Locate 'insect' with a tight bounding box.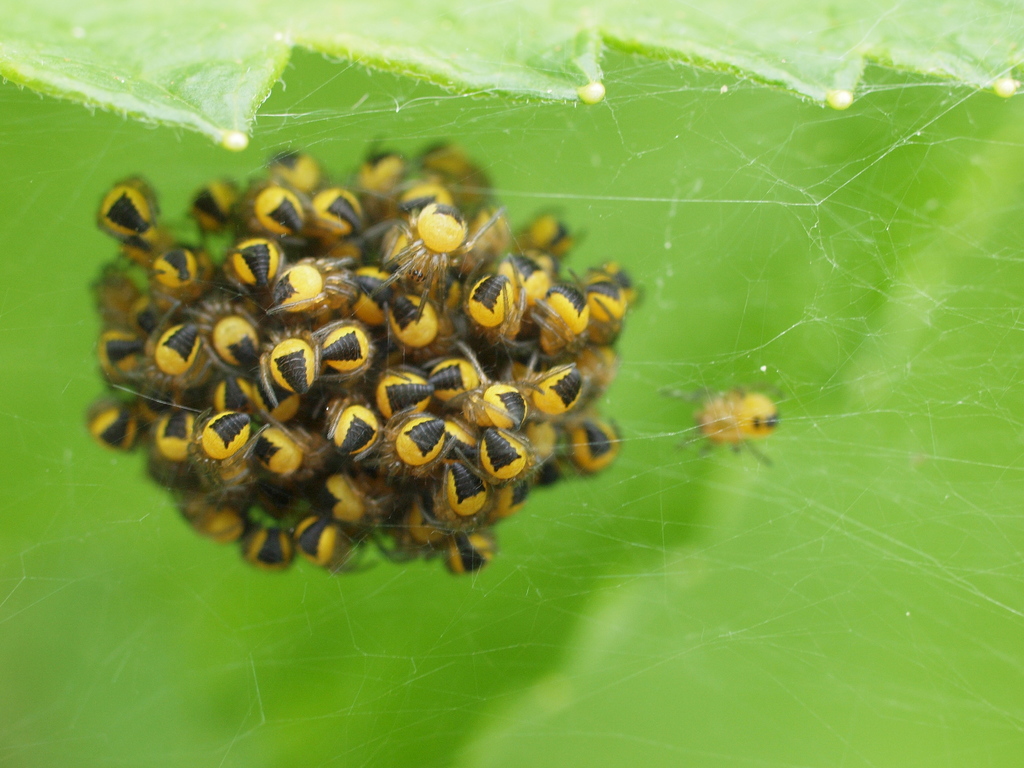
pyautogui.locateOnScreen(388, 294, 445, 351).
